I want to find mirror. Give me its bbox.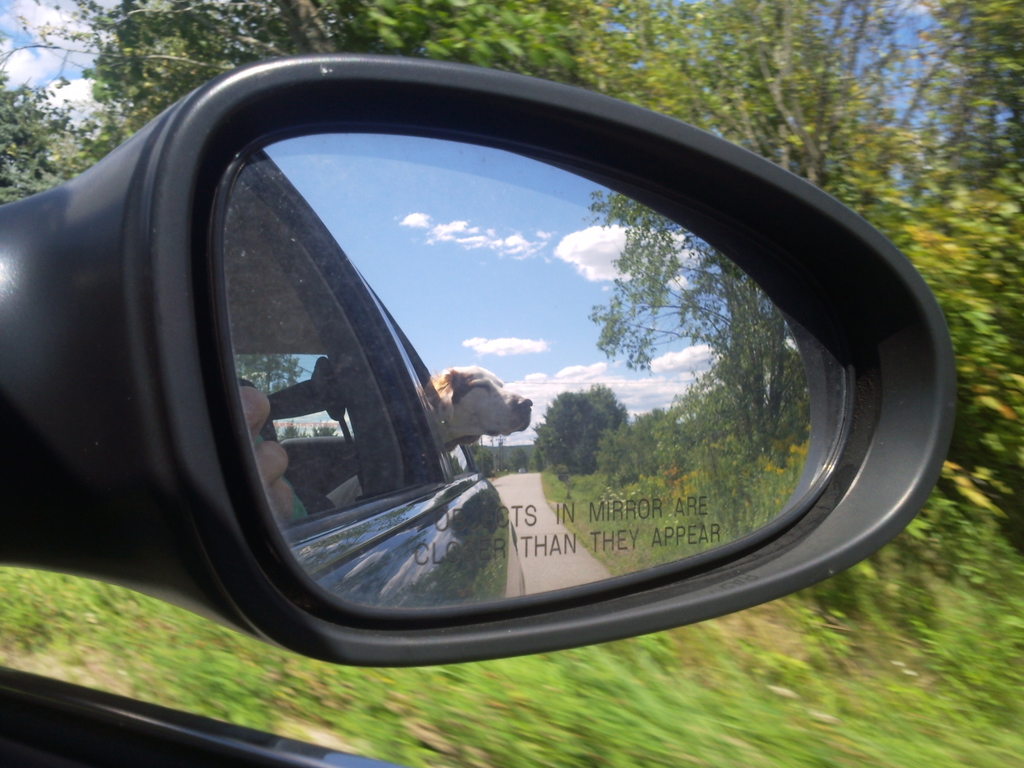
(223, 121, 854, 610).
